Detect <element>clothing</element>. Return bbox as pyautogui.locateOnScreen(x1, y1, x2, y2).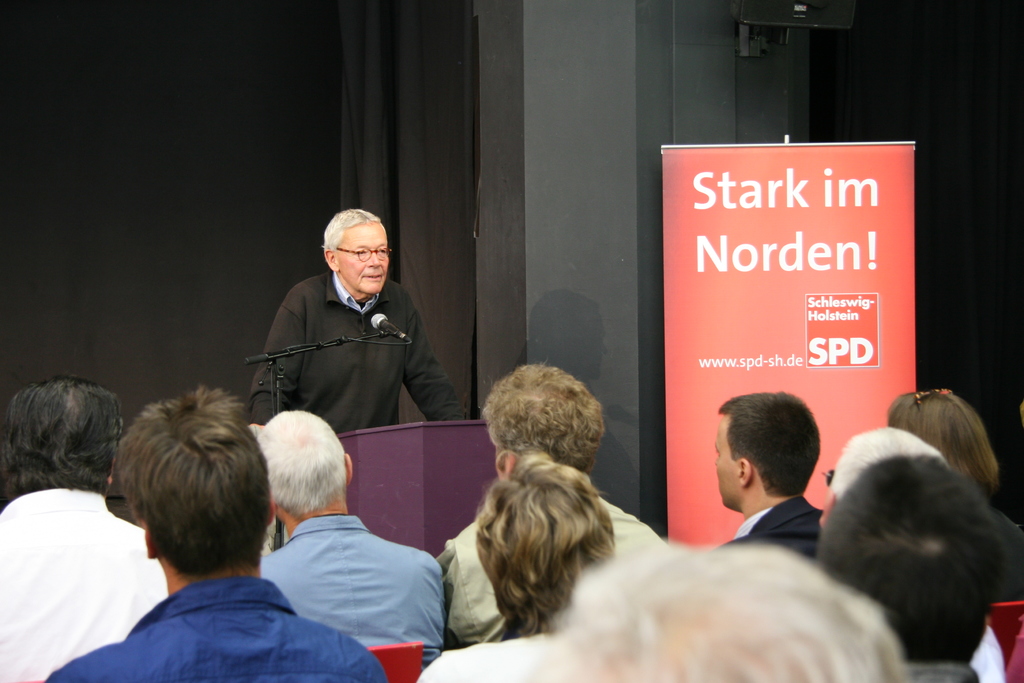
pyautogui.locateOnScreen(250, 270, 476, 433).
